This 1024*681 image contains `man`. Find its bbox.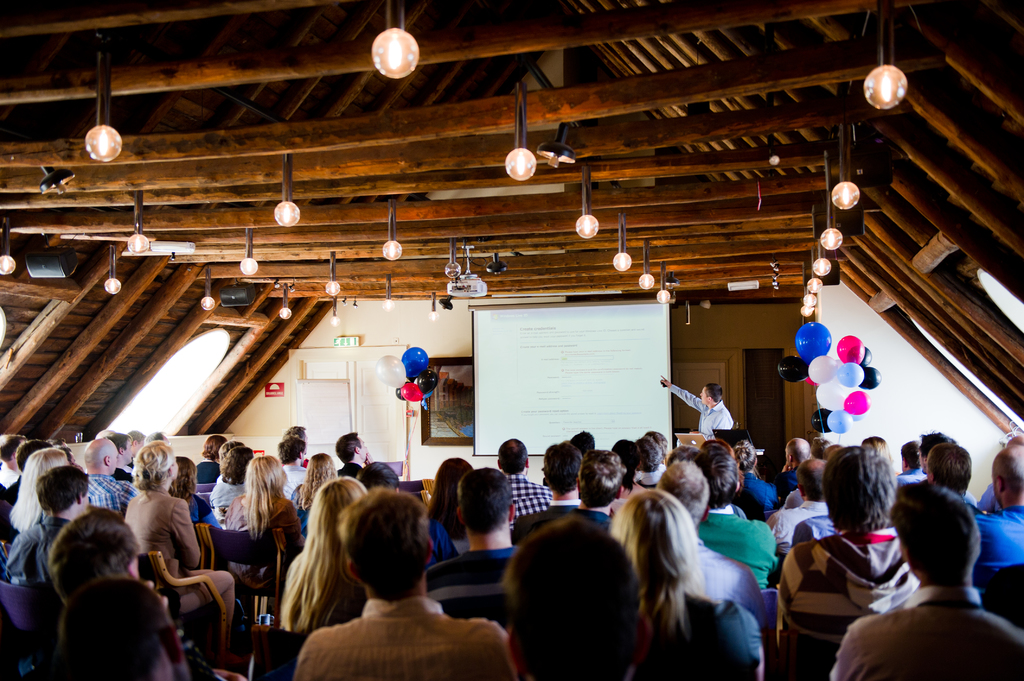
detection(148, 431, 172, 445).
